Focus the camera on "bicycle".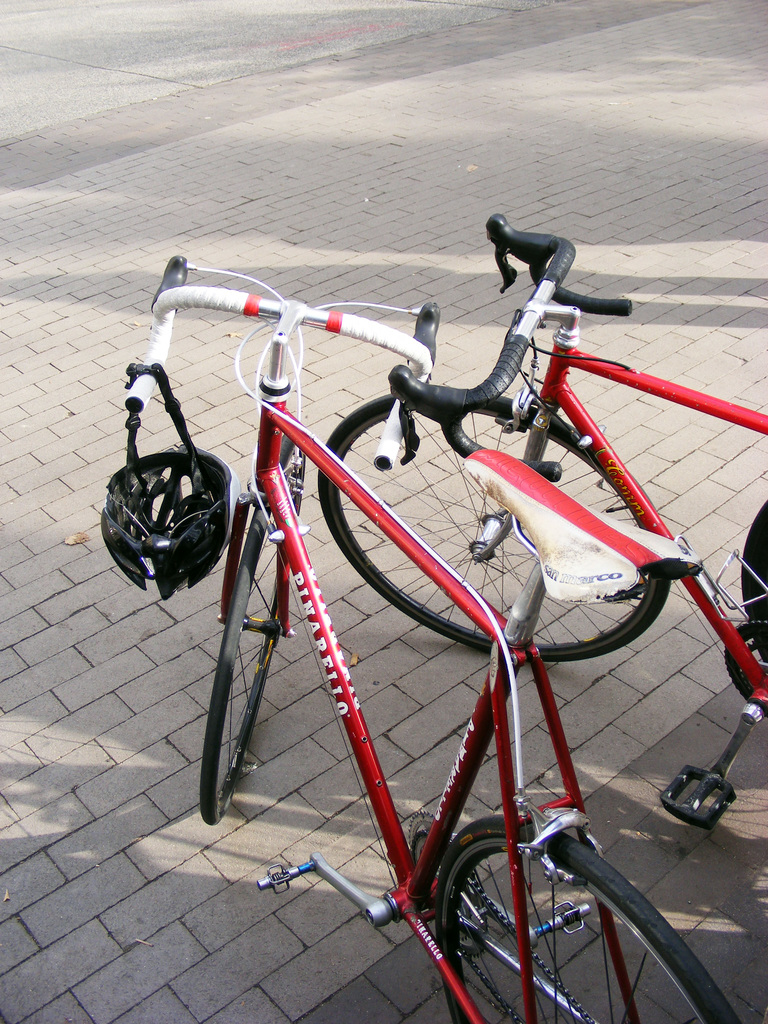
Focus region: box=[116, 256, 747, 1023].
